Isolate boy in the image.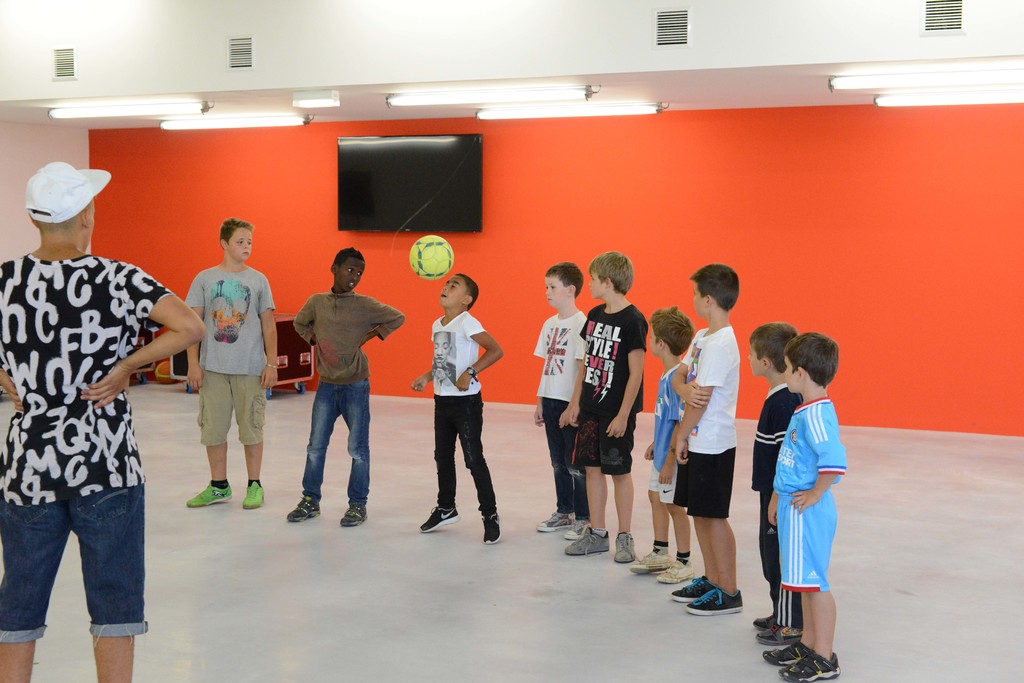
Isolated region: box(161, 234, 266, 524).
